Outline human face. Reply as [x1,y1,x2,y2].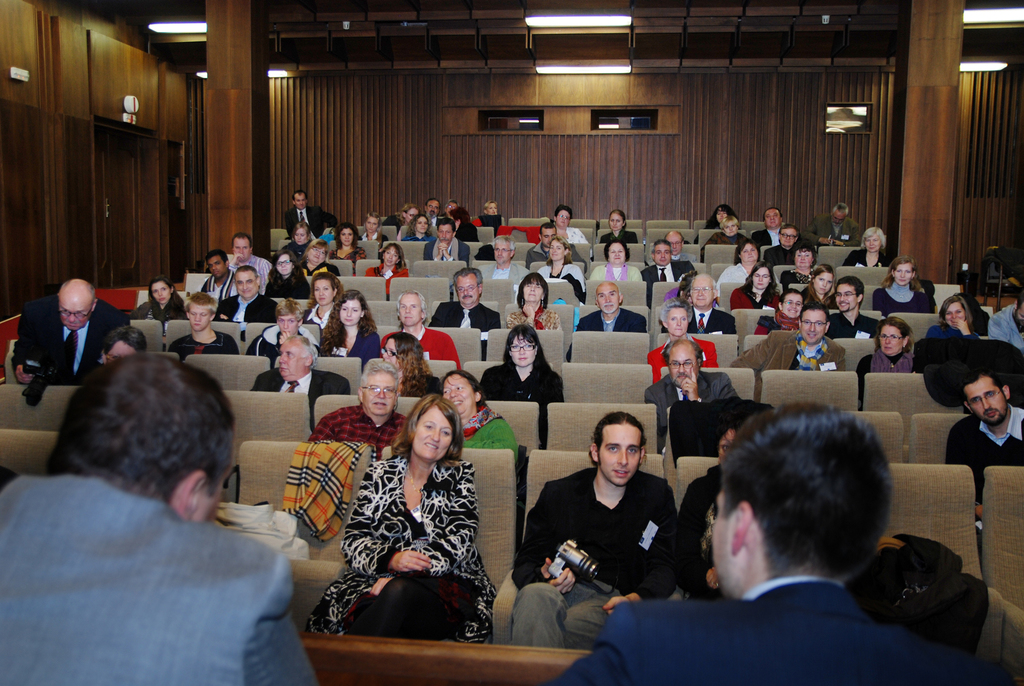
[598,284,621,314].
